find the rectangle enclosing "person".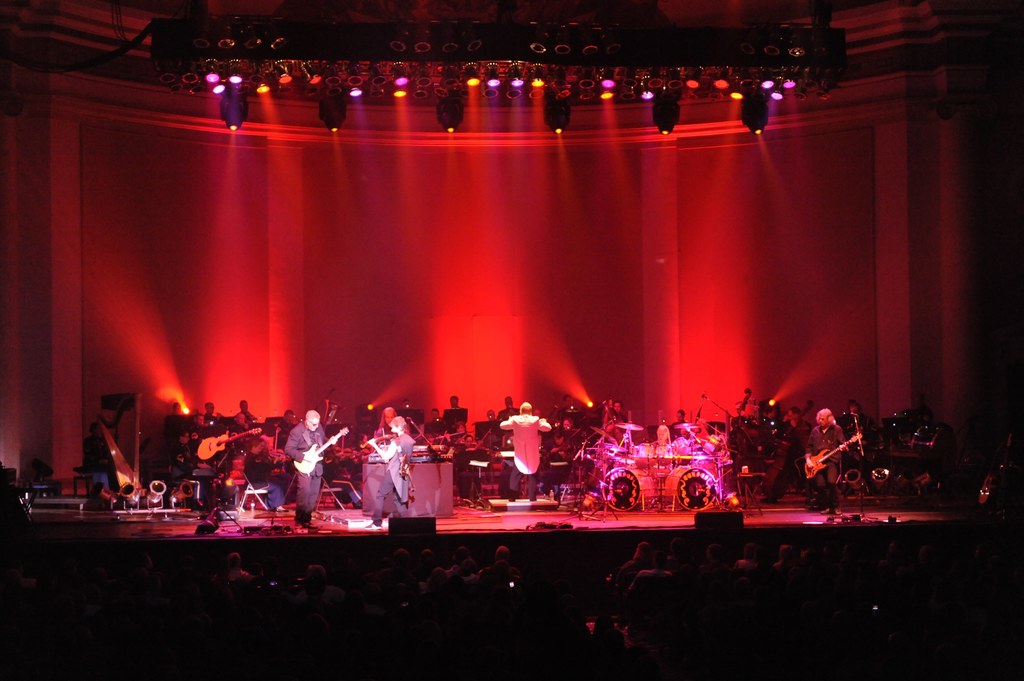
197 401 223 439.
